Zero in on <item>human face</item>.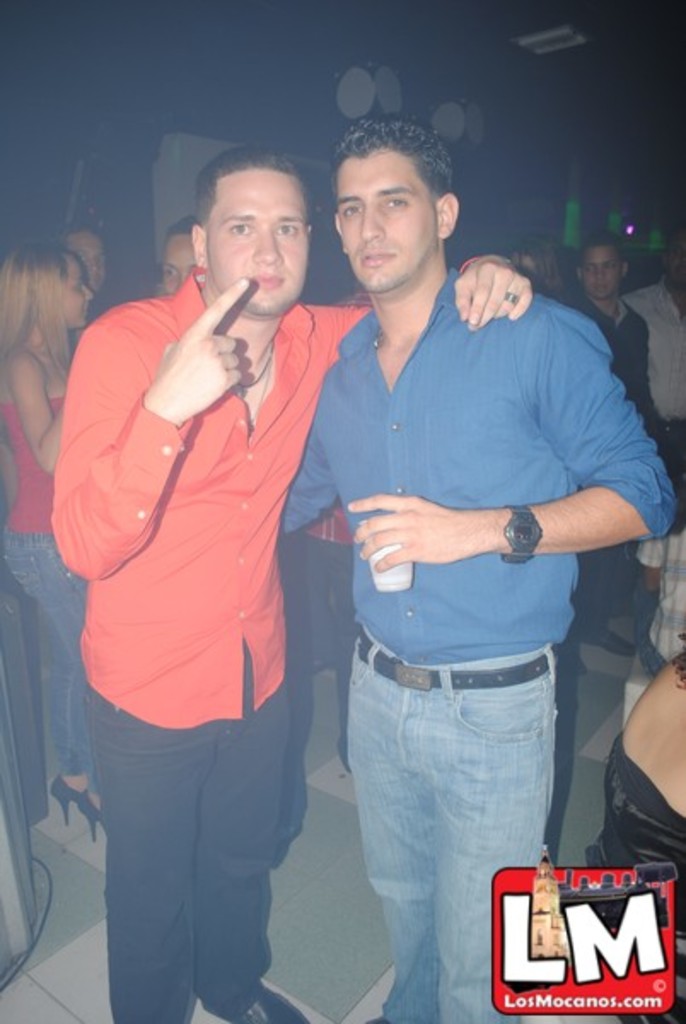
Zeroed in: 60 258 89 329.
